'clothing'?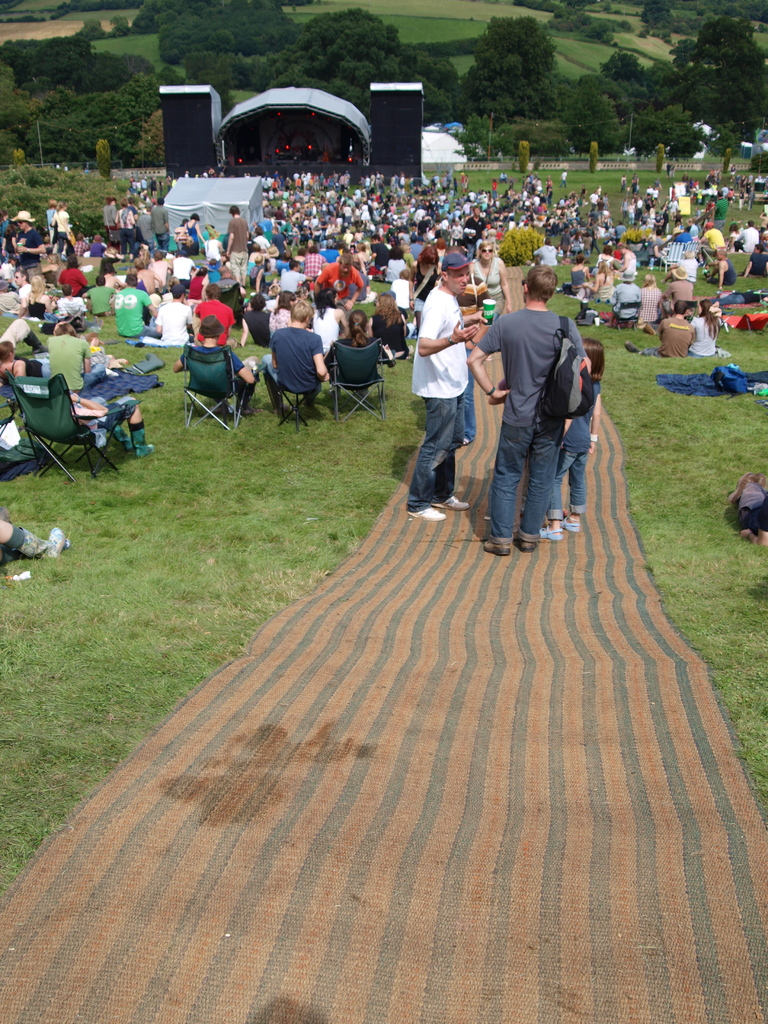
bbox(326, 333, 377, 376)
